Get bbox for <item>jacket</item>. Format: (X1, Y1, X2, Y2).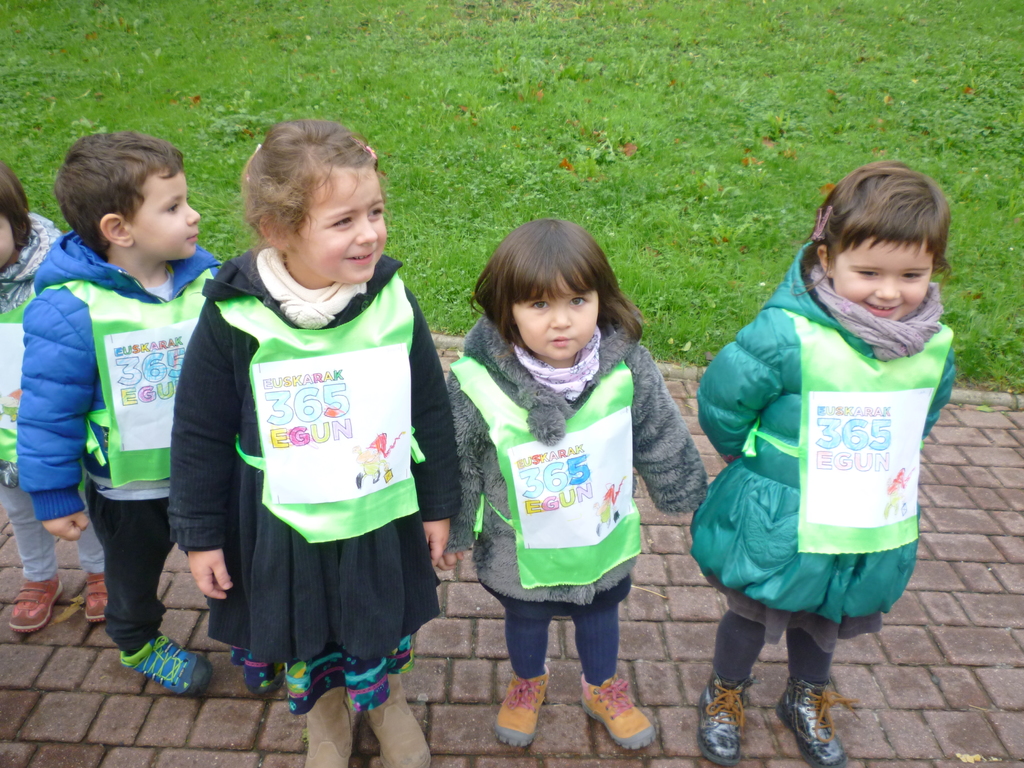
(8, 230, 228, 525).
